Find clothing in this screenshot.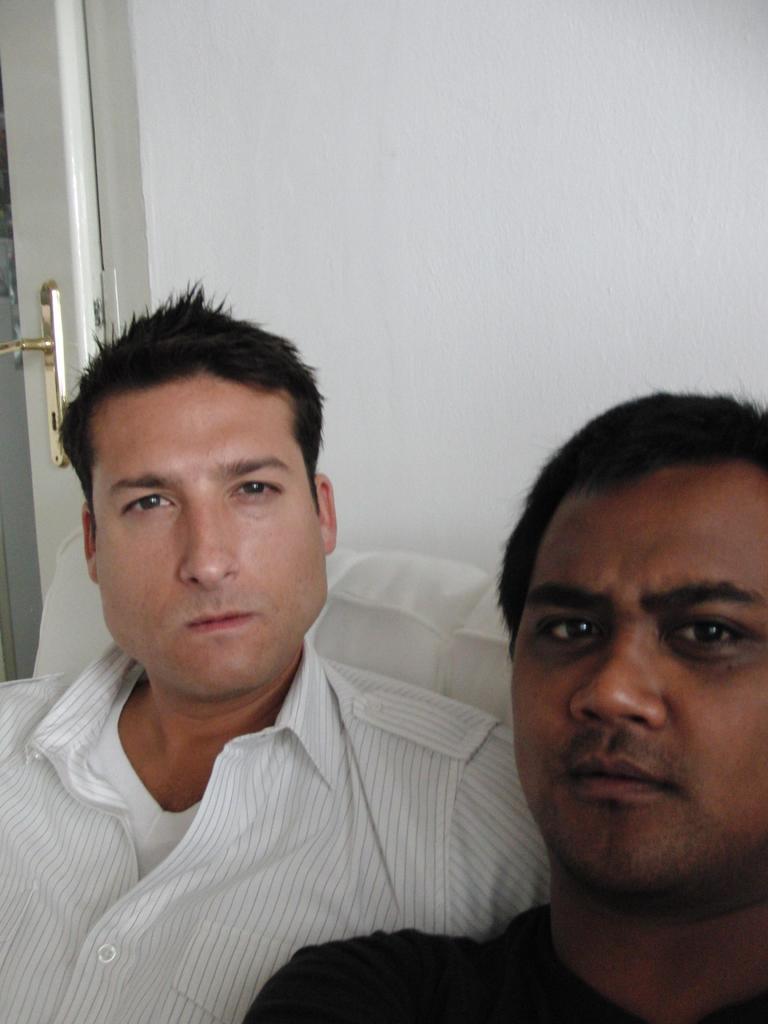
The bounding box for clothing is (left=0, top=634, right=549, bottom=1023).
